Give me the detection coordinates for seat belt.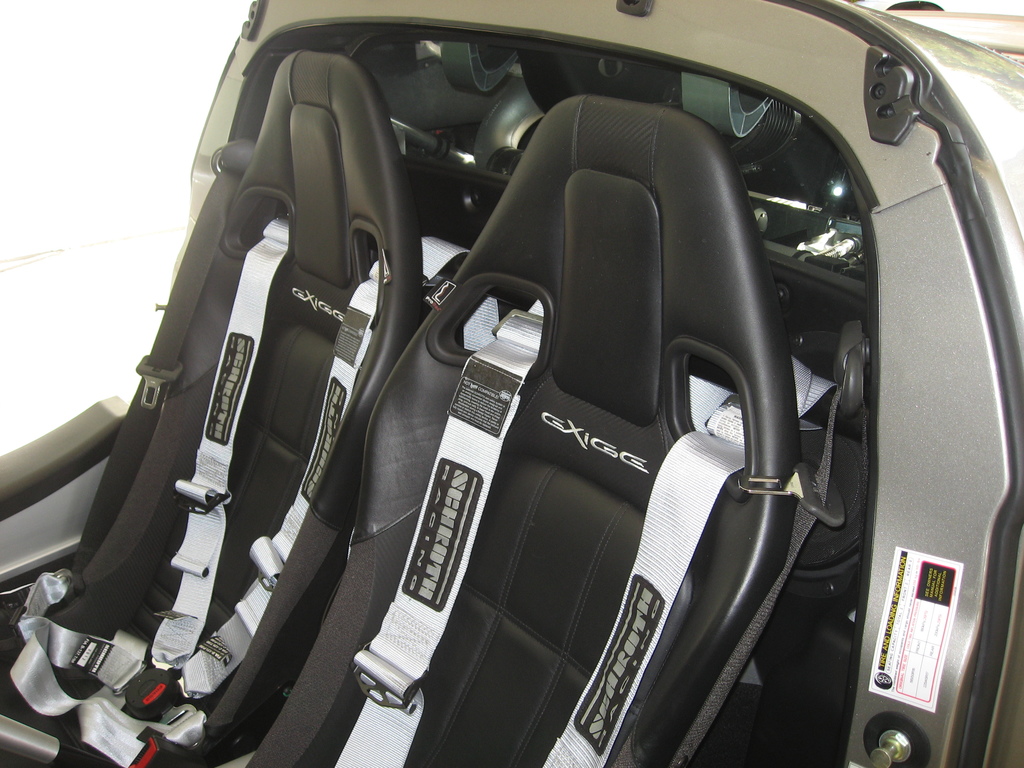
<region>5, 220, 474, 767</region>.
